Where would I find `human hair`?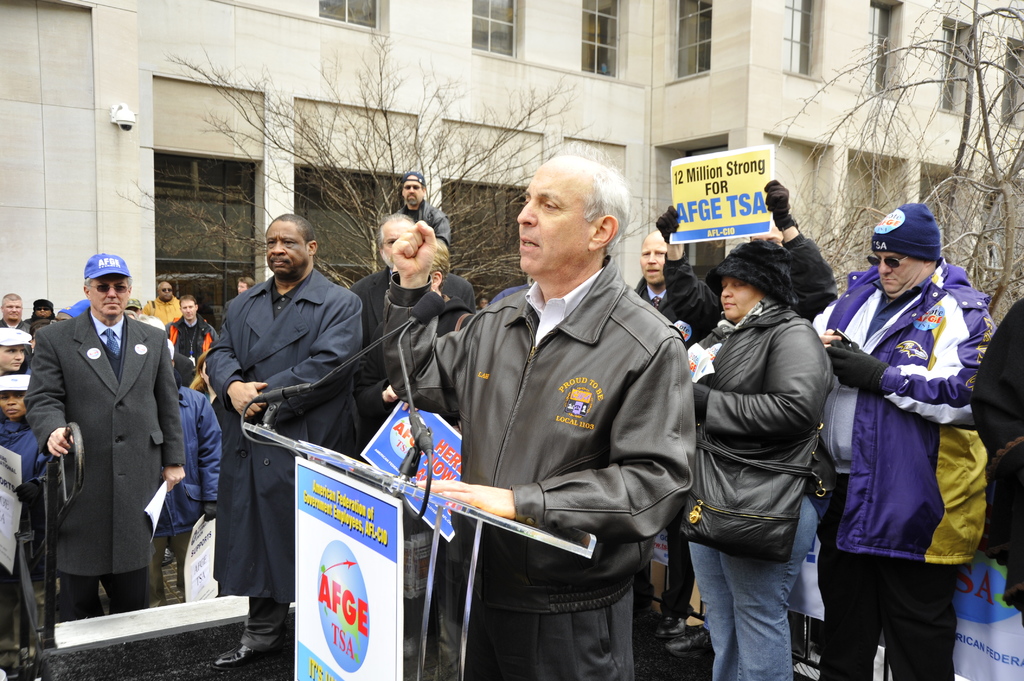
At 529/155/630/248.
